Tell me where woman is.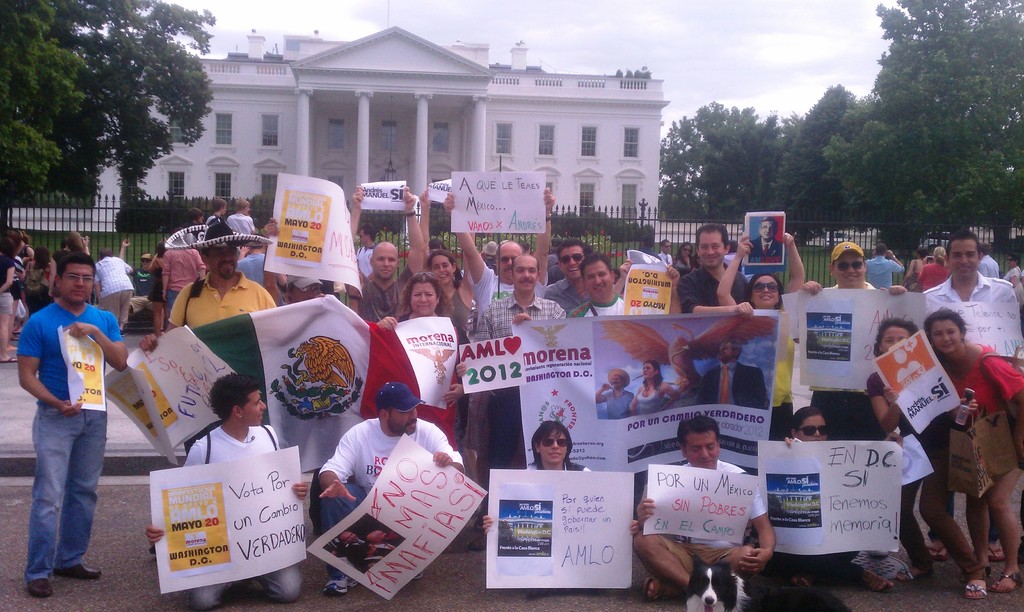
woman is at crop(915, 243, 951, 296).
